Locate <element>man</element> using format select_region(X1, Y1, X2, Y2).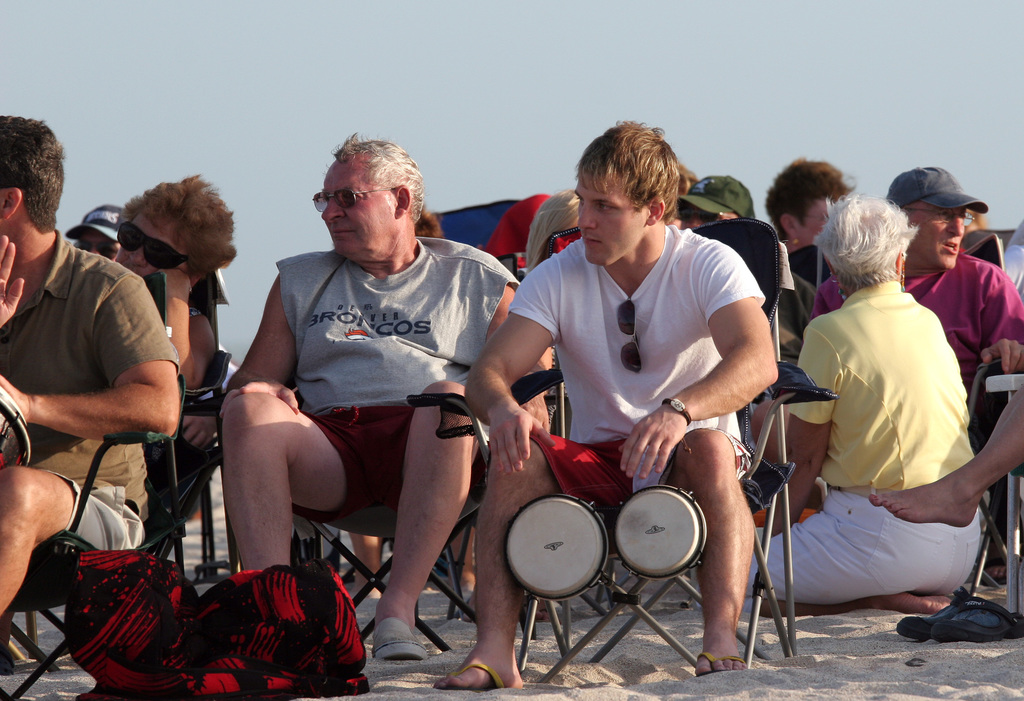
select_region(749, 168, 1023, 506).
